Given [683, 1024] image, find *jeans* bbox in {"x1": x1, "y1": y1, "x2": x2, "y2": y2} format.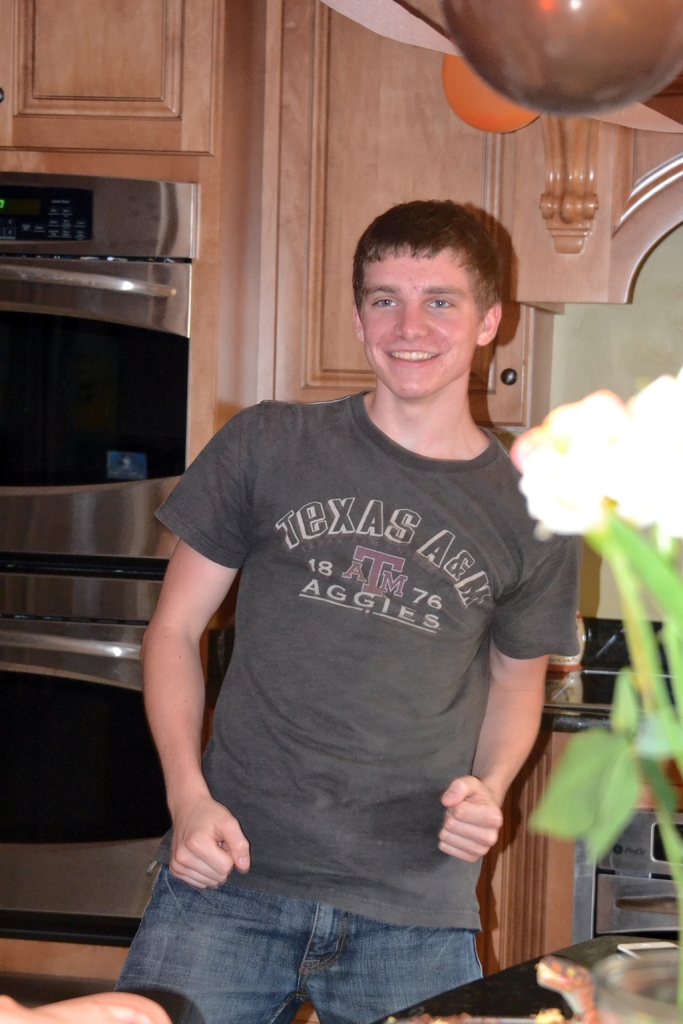
{"x1": 106, "y1": 853, "x2": 509, "y2": 1017}.
